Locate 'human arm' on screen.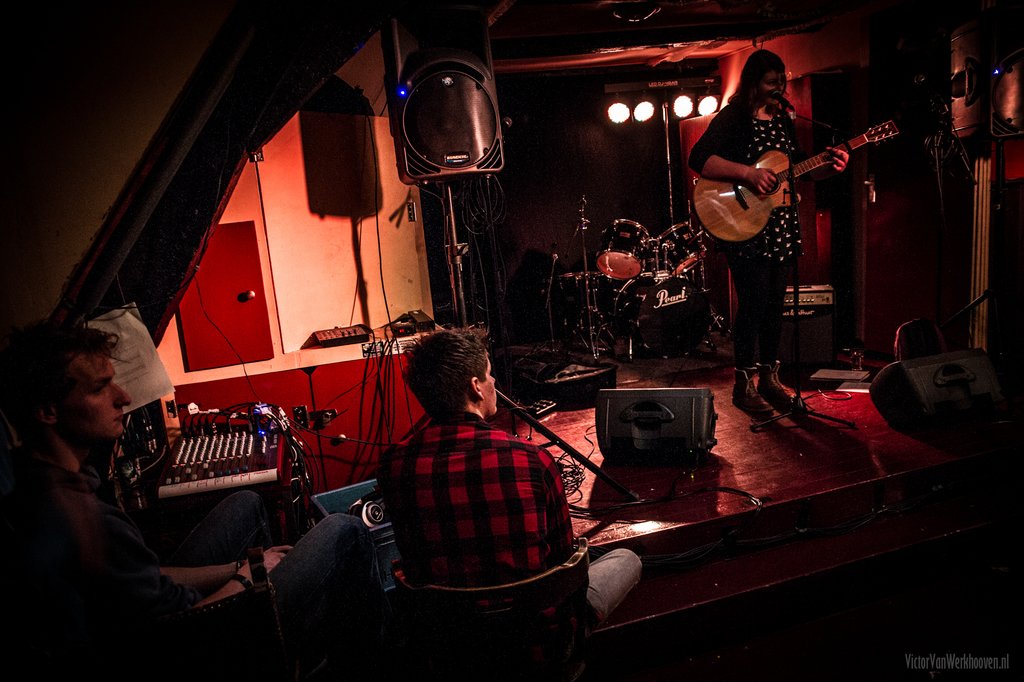
On screen at [696,110,779,199].
